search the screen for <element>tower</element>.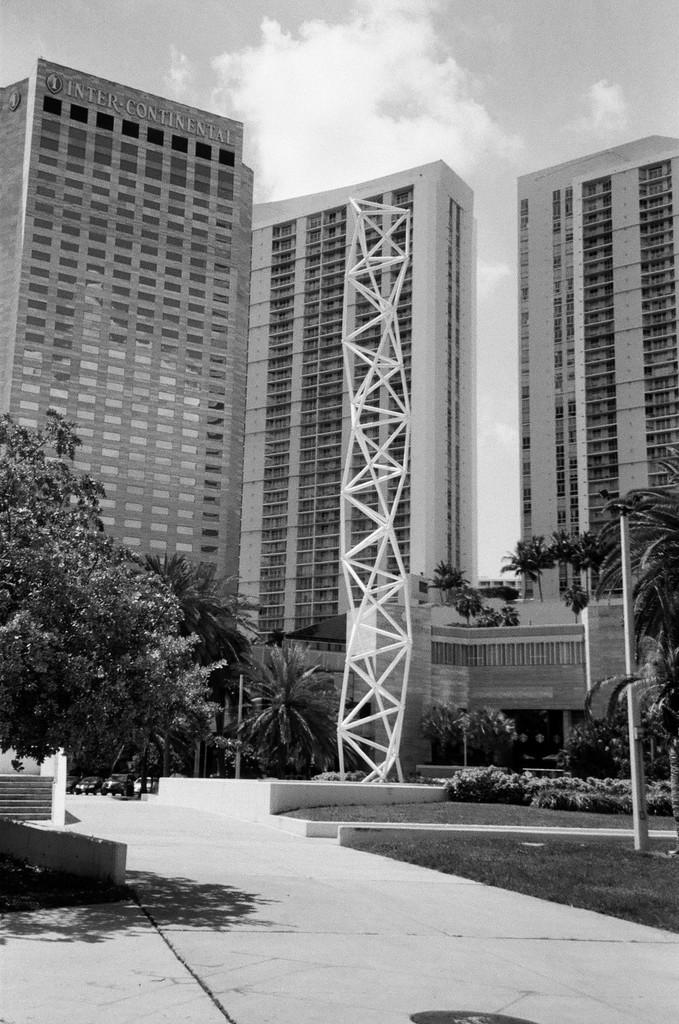
Found at region(0, 36, 293, 633).
